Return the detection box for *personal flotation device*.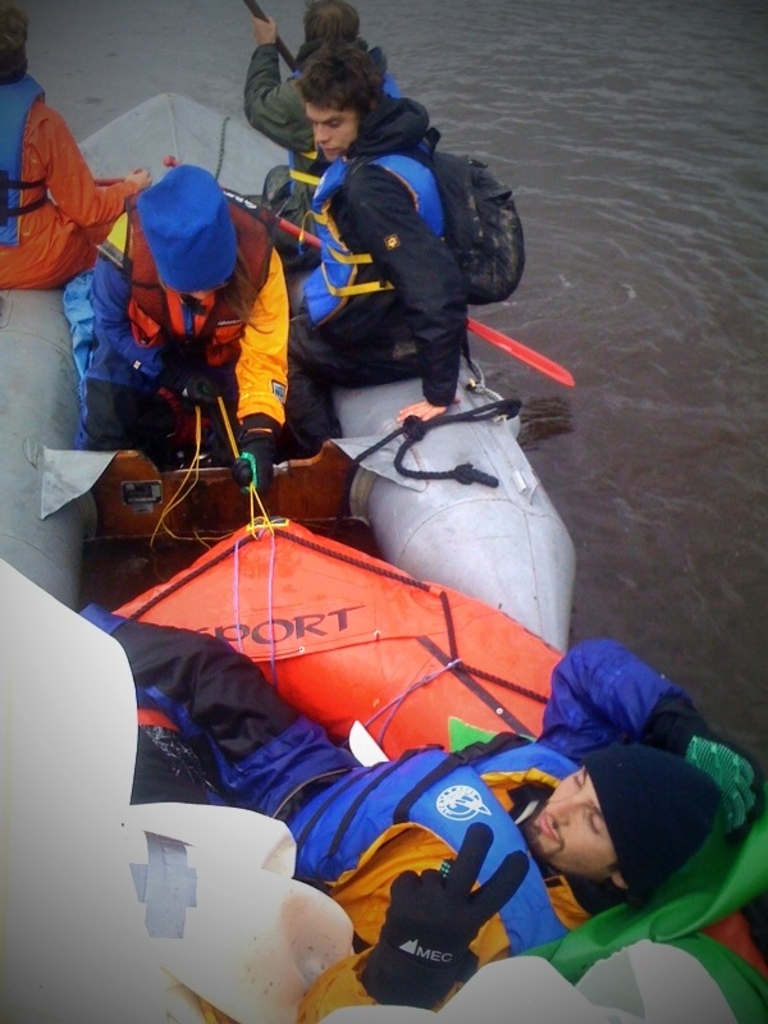
<region>0, 63, 79, 288</region>.
